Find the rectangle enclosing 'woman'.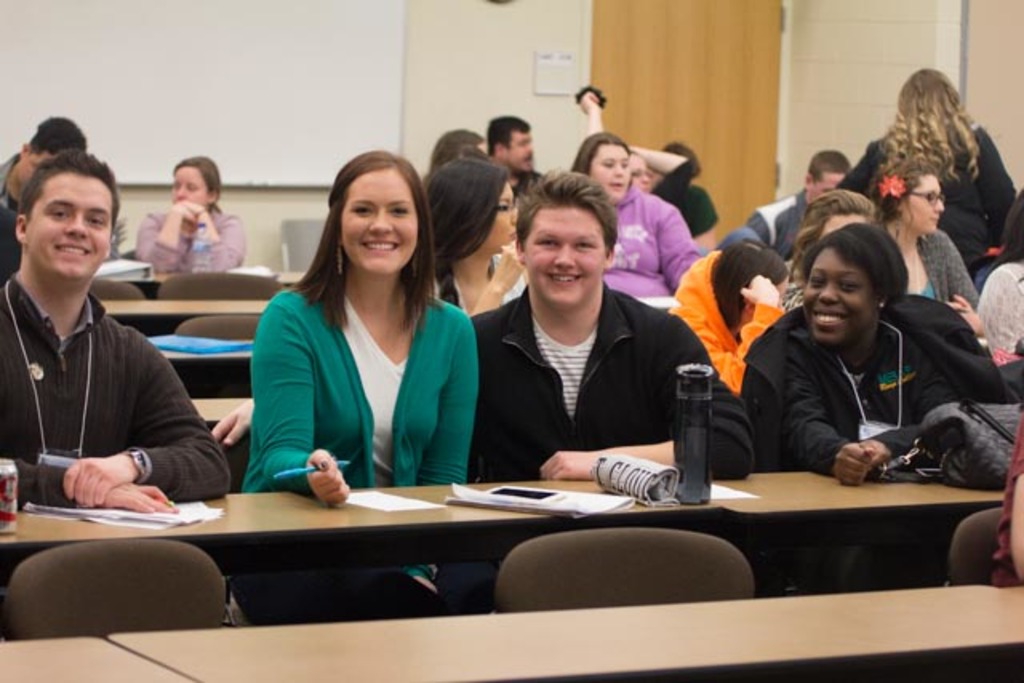
240:165:486:517.
